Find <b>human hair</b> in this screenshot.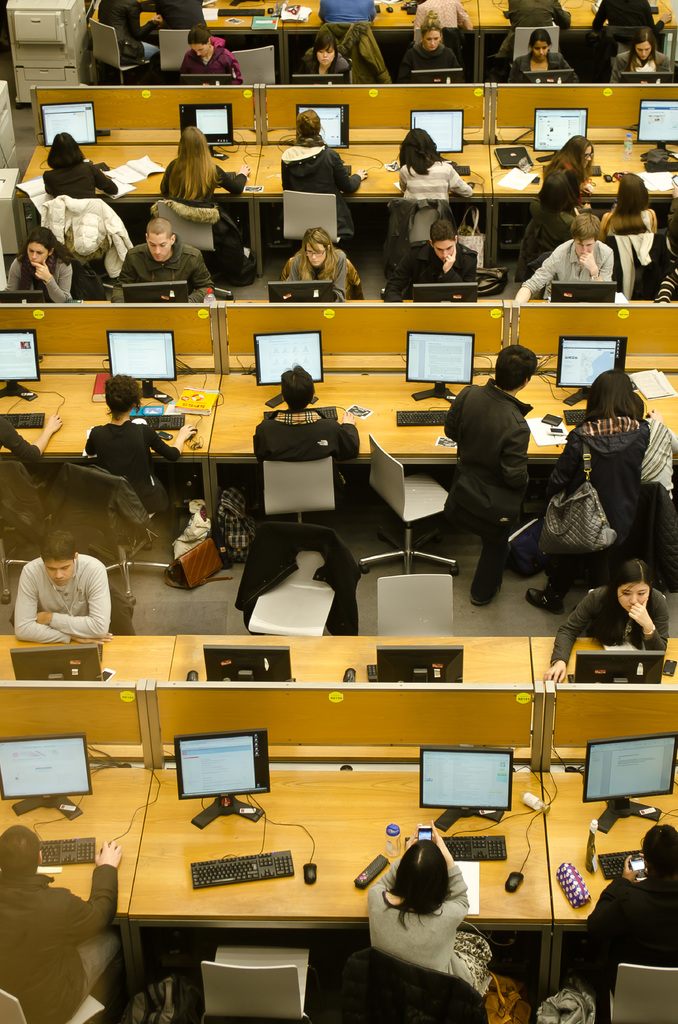
The bounding box for <b>human hair</b> is BBox(540, 168, 581, 216).
